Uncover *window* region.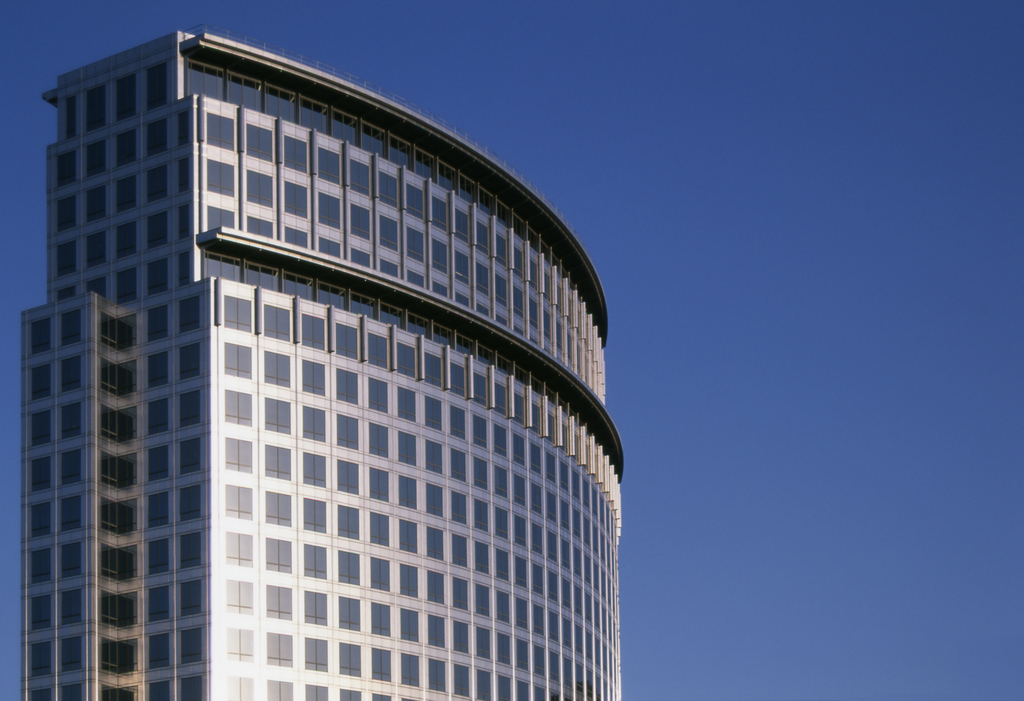
Uncovered: 575/431/577/457.
